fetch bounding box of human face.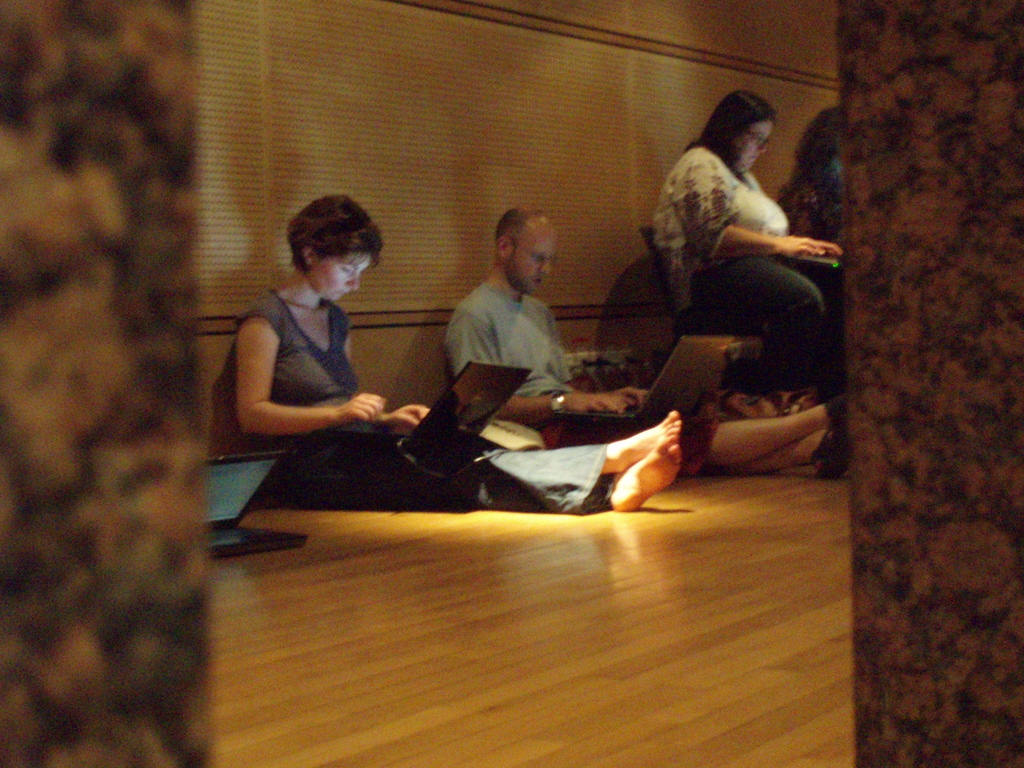
Bbox: region(507, 229, 560, 293).
